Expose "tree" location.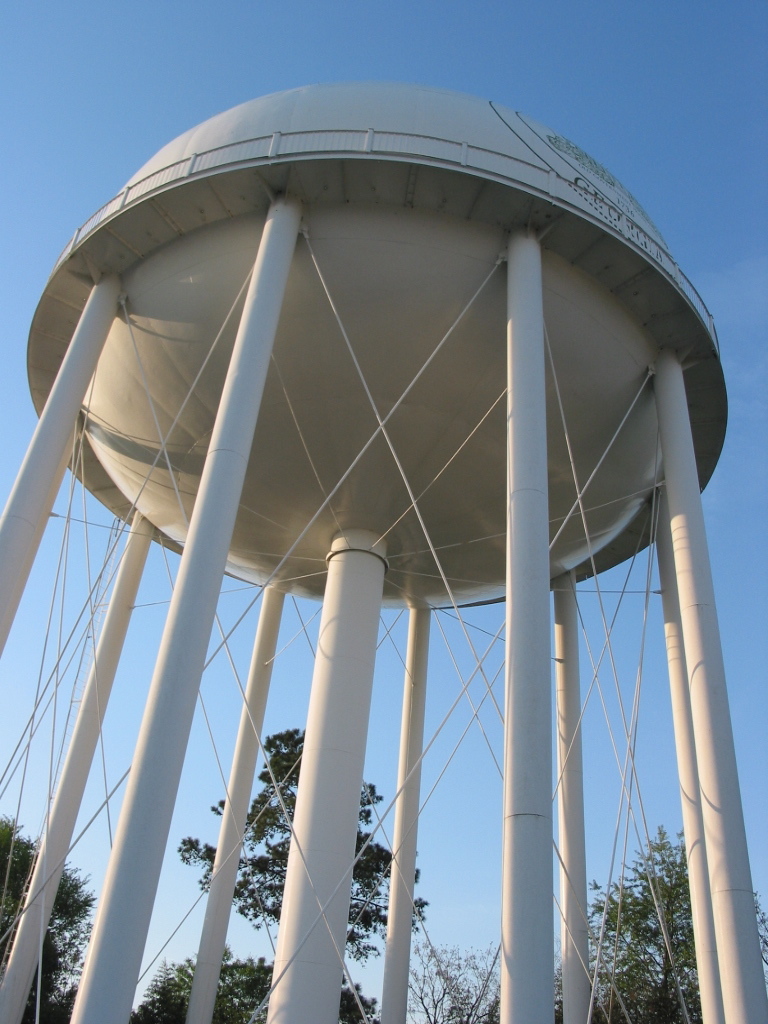
Exposed at 533, 837, 767, 1021.
